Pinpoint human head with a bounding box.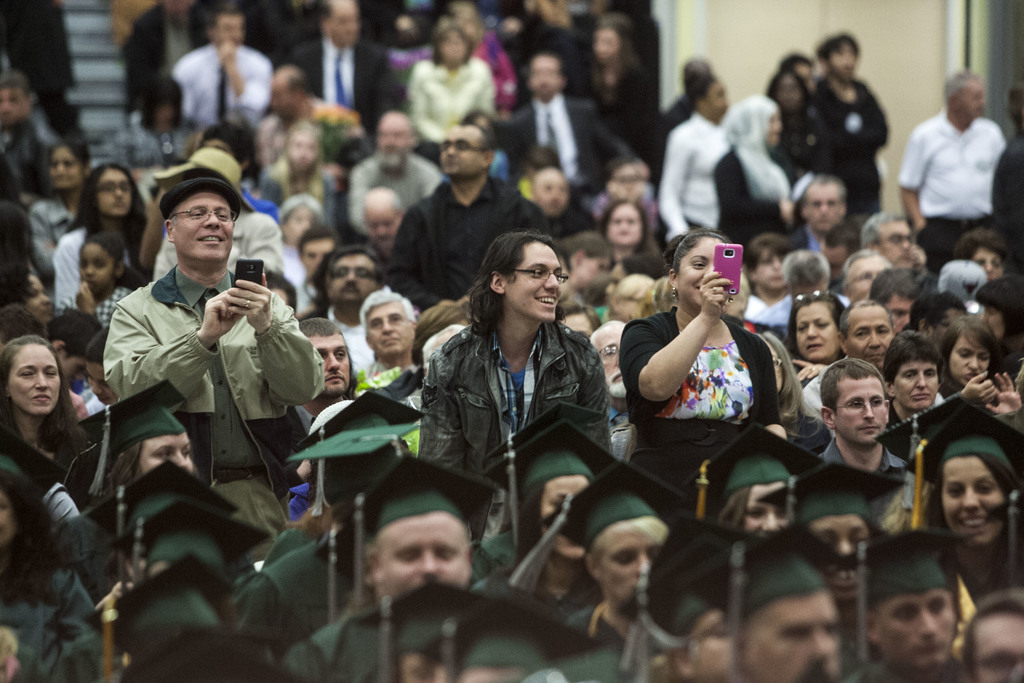
select_region(730, 273, 754, 320).
